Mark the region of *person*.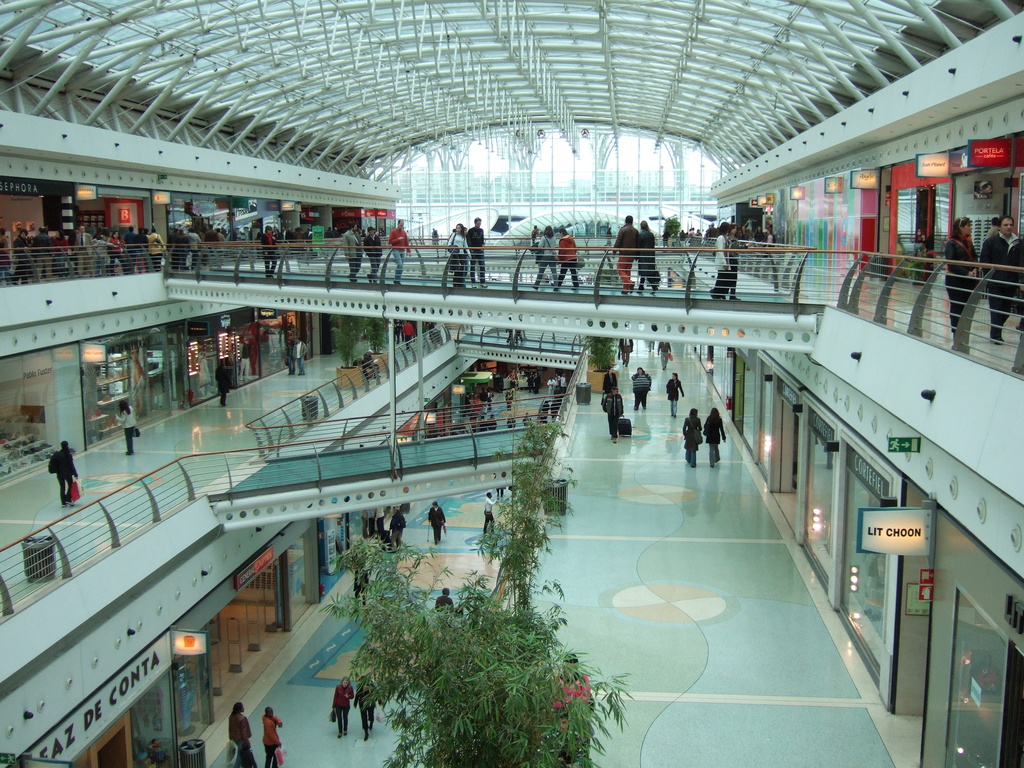
Region: <box>386,216,412,289</box>.
